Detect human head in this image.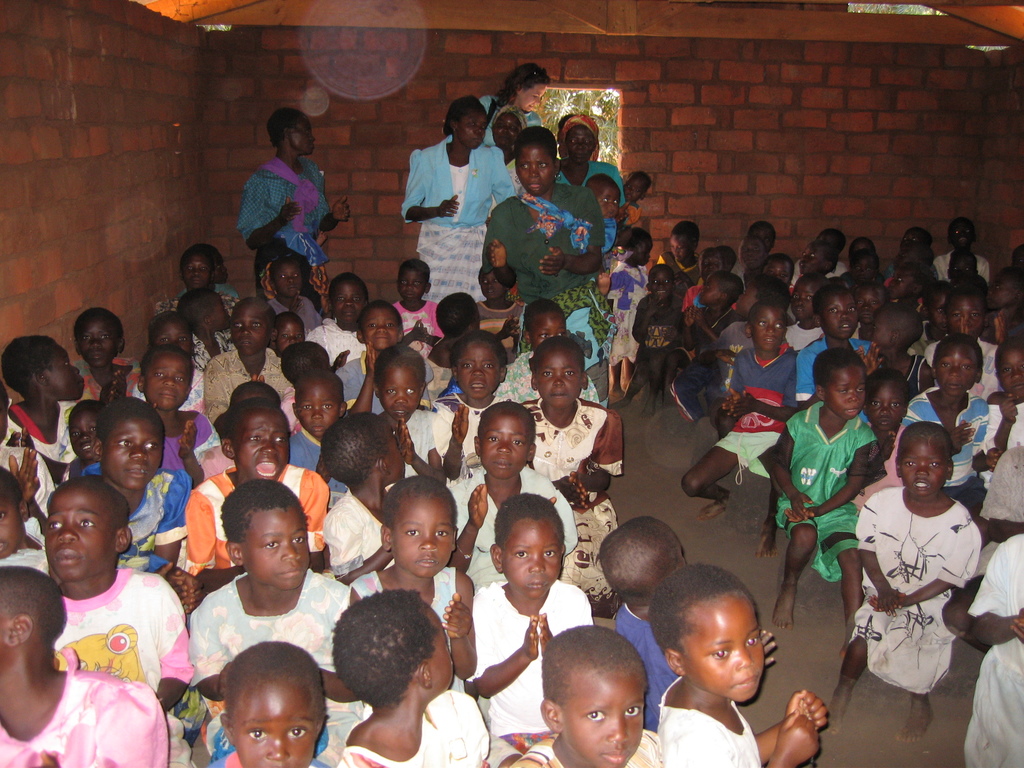
Detection: {"left": 761, "top": 252, "right": 796, "bottom": 285}.
